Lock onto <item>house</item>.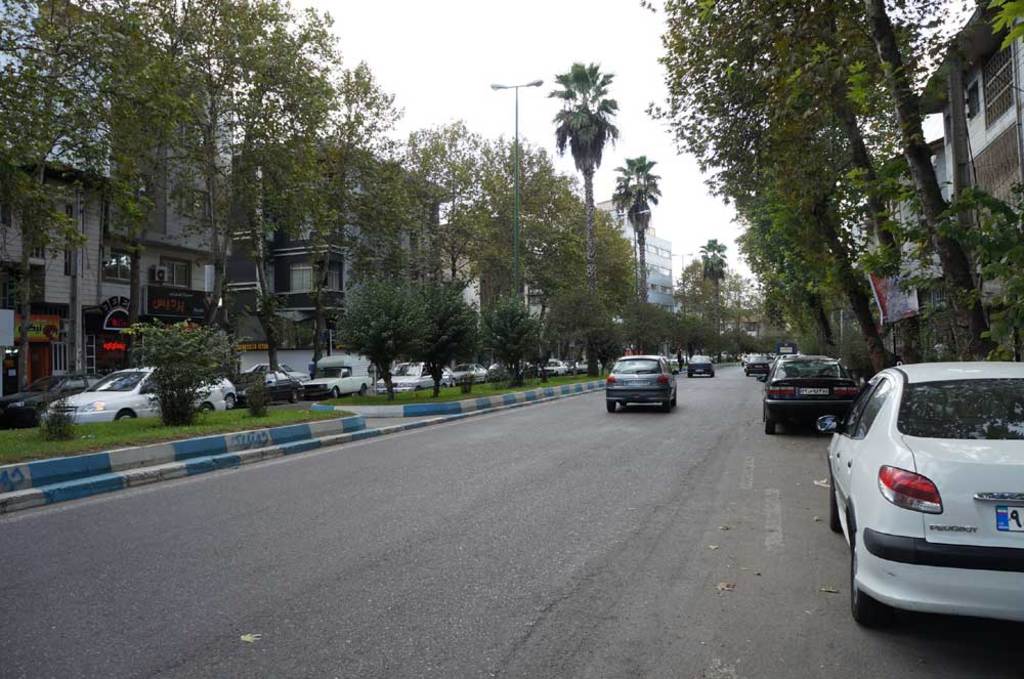
Locked: <box>921,0,1023,319</box>.
